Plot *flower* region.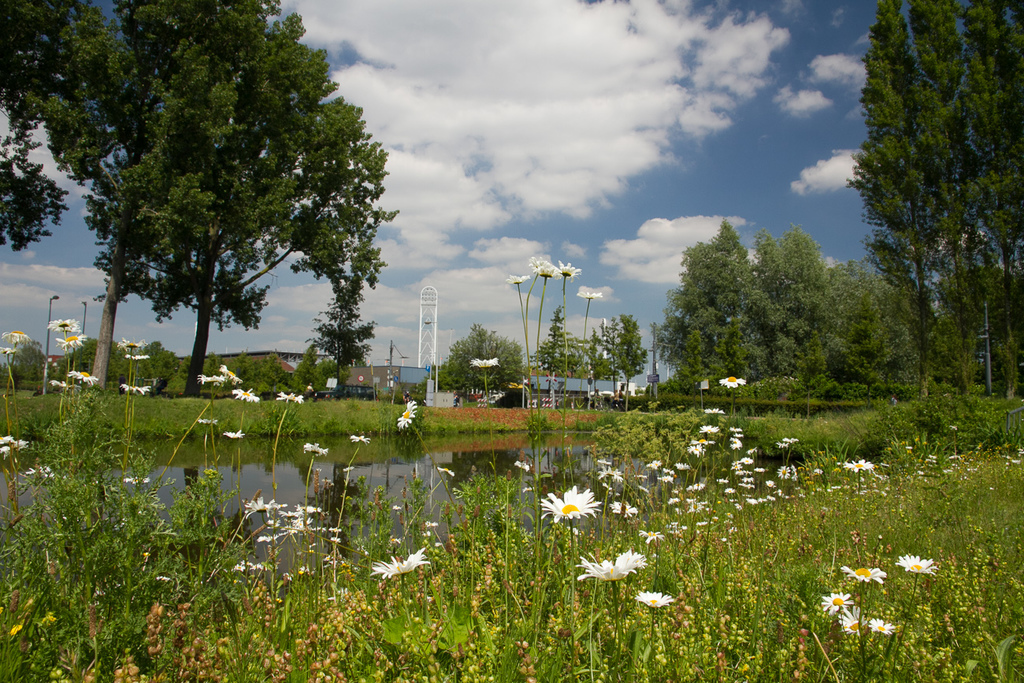
Plotted at (281,392,303,403).
